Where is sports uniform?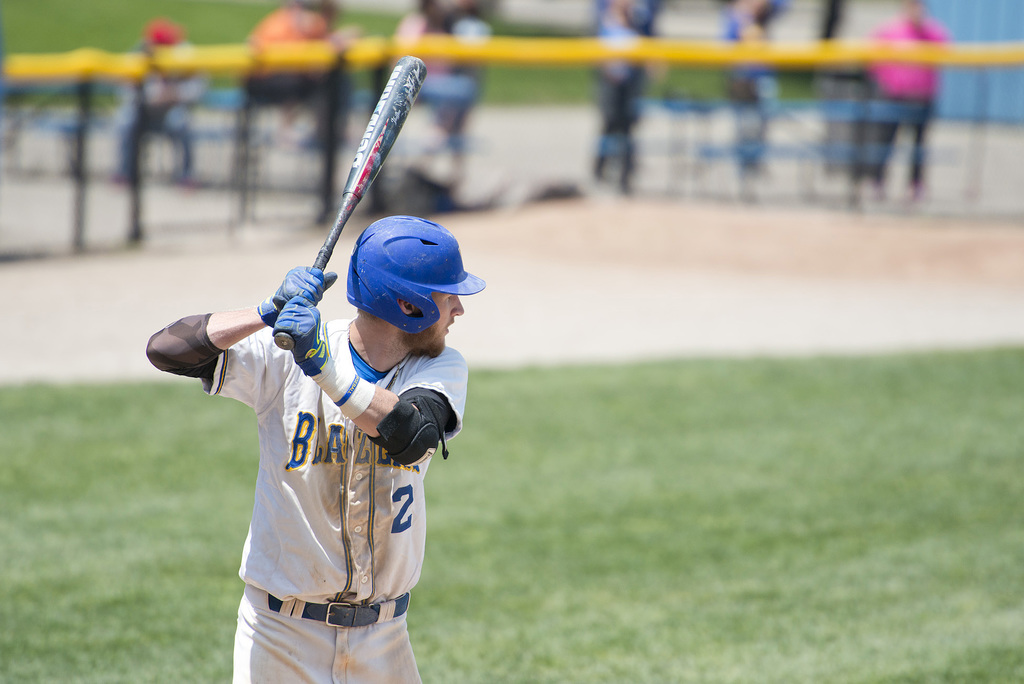
<box>150,314,470,683</box>.
